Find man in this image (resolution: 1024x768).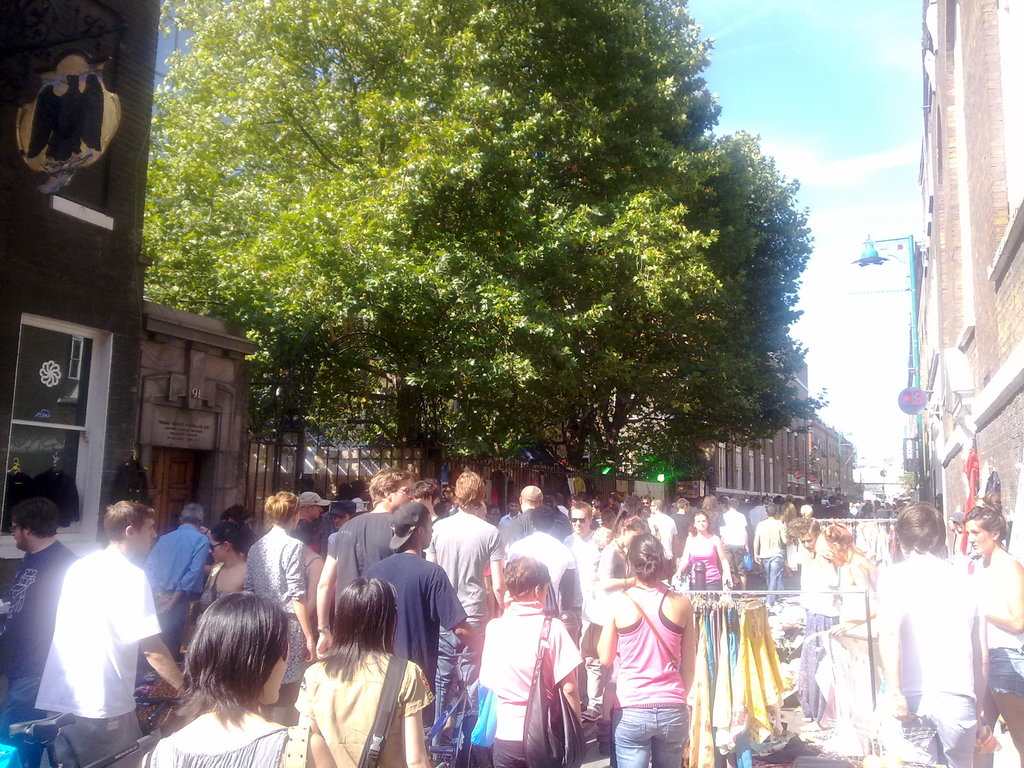
x1=424, y1=468, x2=506, y2=764.
